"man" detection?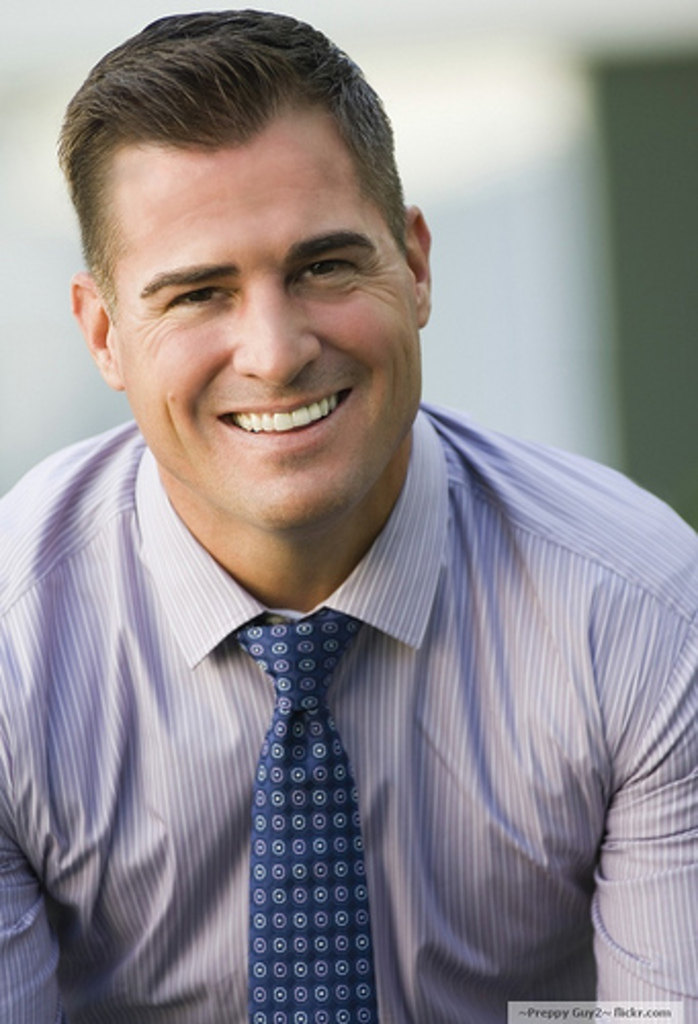
region(0, 10, 696, 1022)
